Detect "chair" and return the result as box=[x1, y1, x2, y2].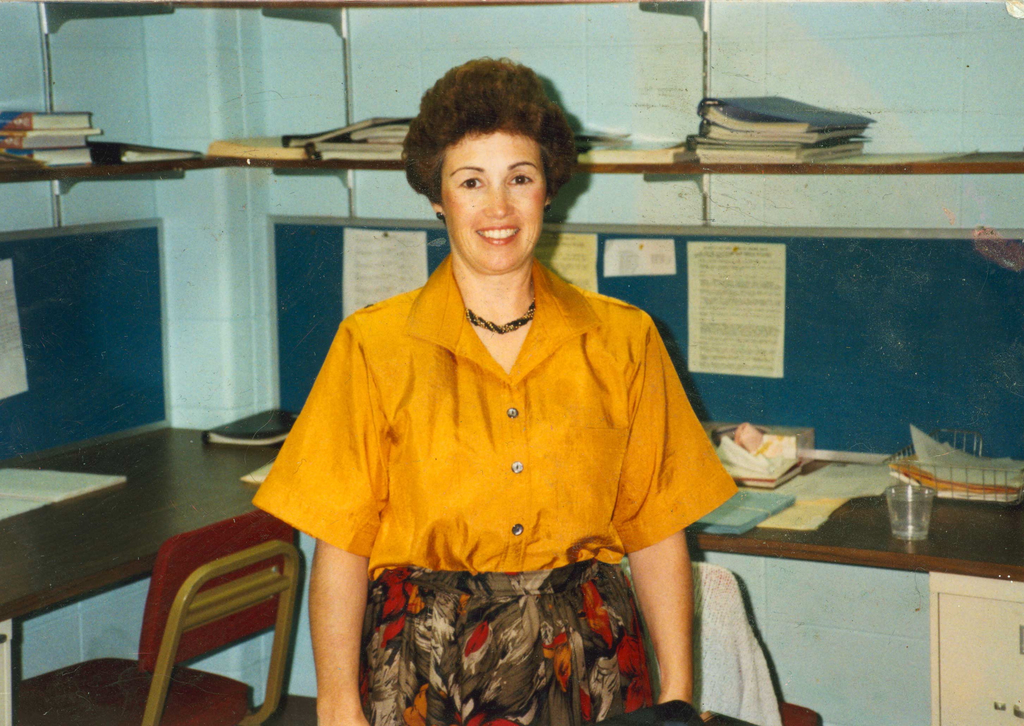
box=[122, 462, 324, 720].
